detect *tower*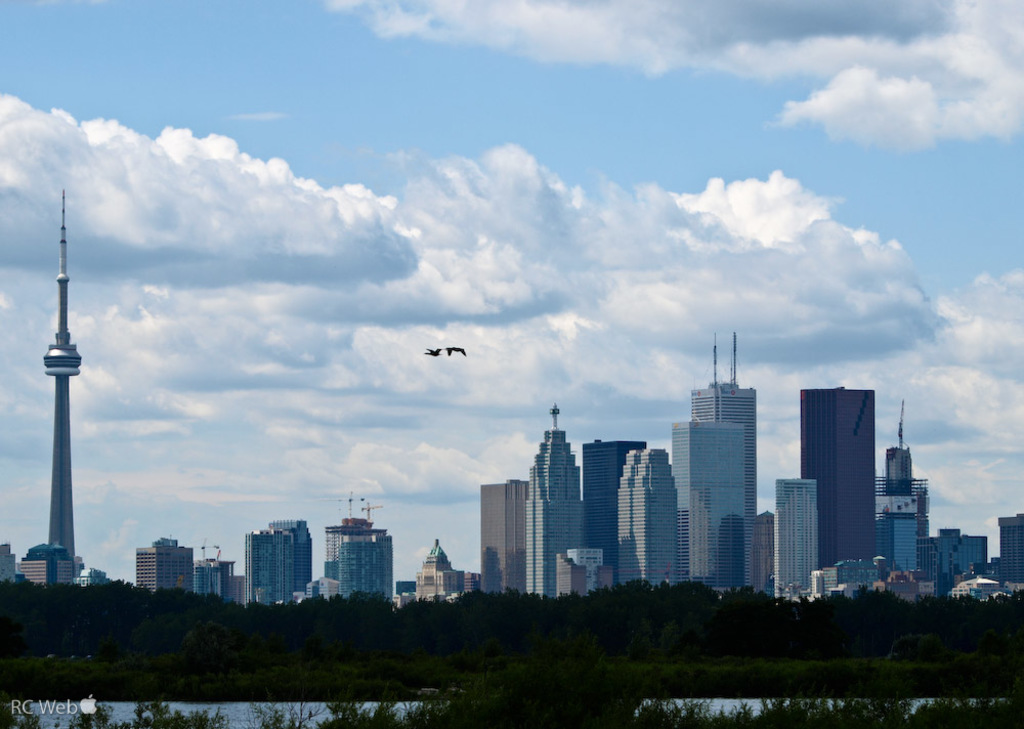
box(49, 185, 79, 560)
